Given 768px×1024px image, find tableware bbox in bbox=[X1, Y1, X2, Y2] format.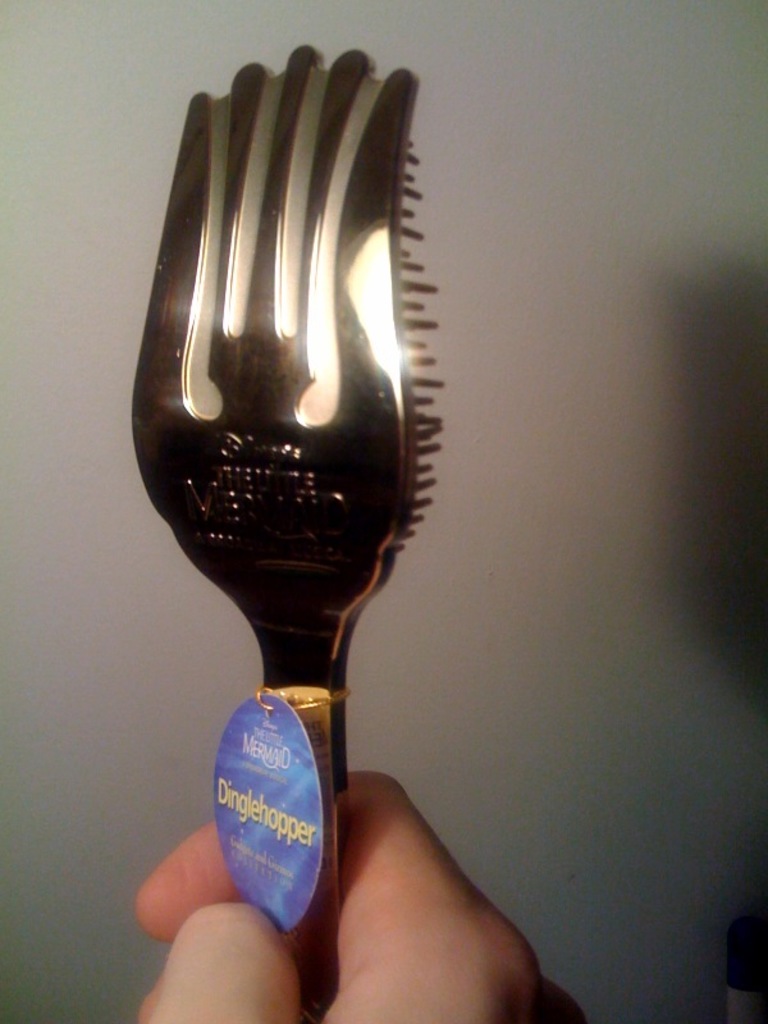
bbox=[124, 0, 477, 1023].
